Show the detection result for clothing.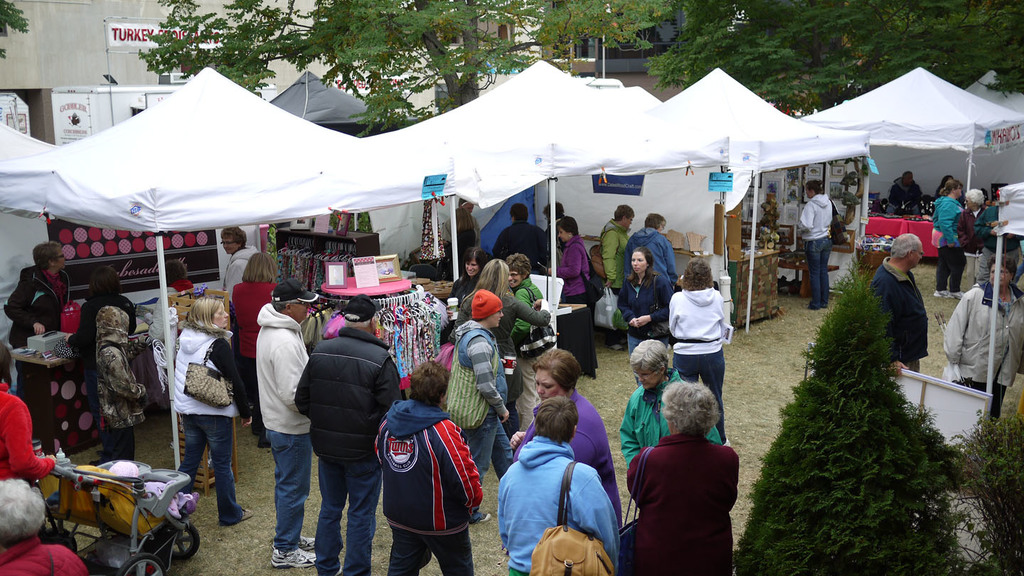
bbox=[494, 218, 553, 279].
